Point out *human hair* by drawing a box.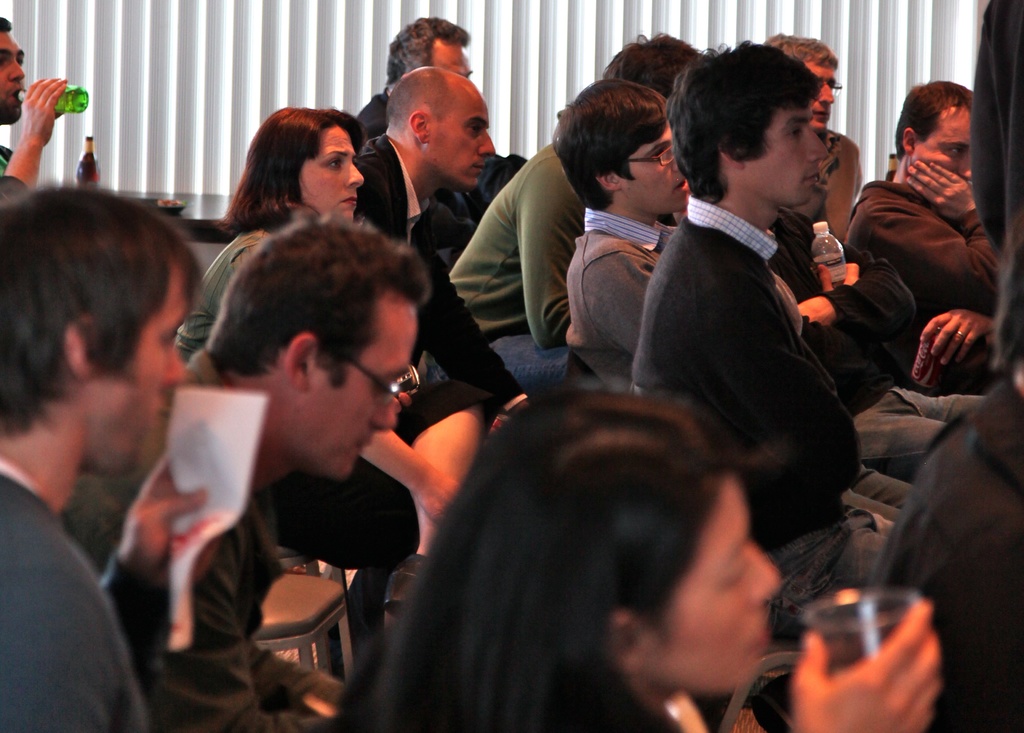
<region>385, 14, 467, 86</region>.
